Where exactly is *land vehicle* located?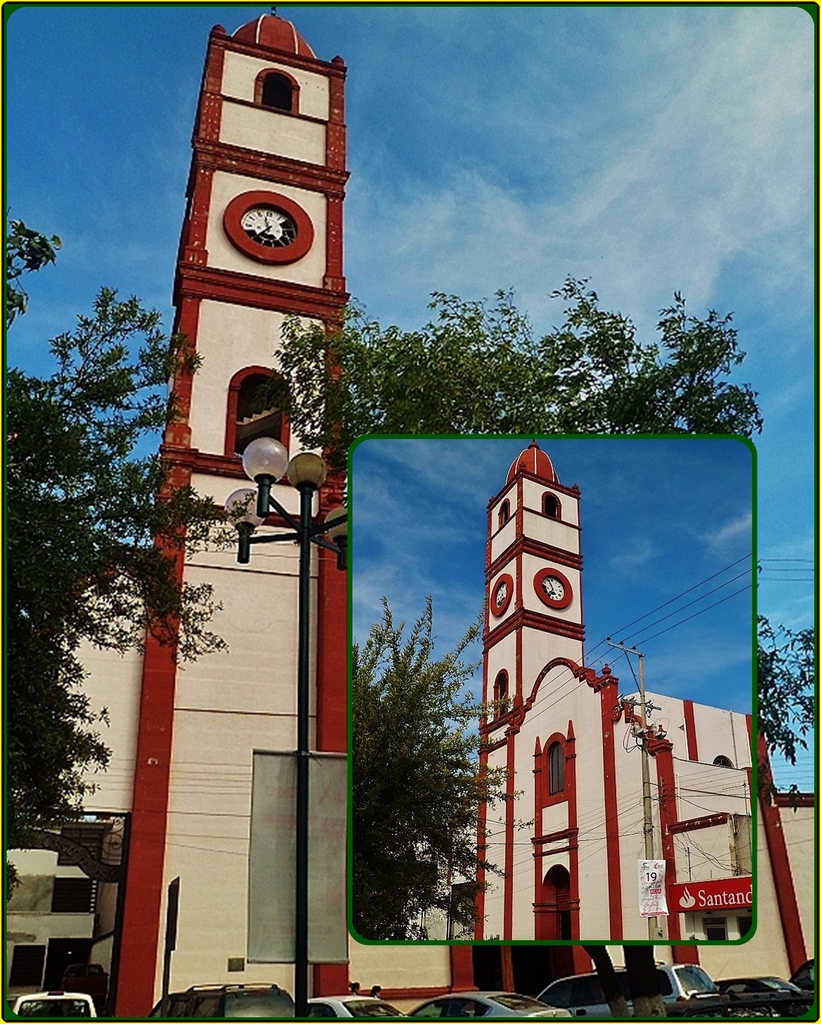
Its bounding box is x1=140 y1=981 x2=294 y2=1019.
